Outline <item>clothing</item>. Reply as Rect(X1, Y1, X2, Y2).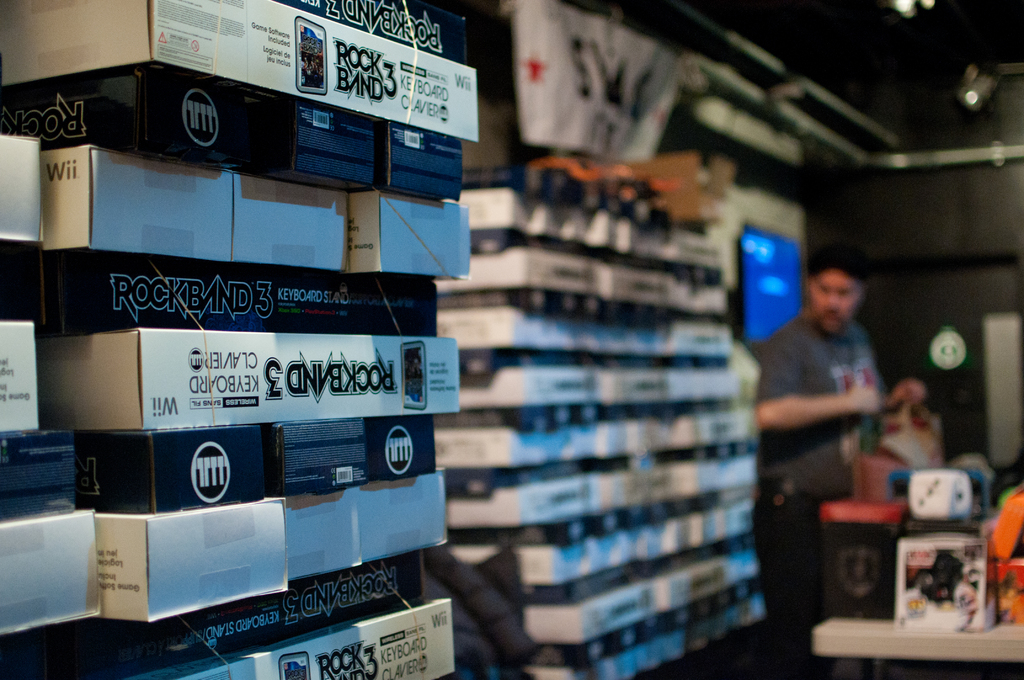
Rect(746, 309, 896, 656).
